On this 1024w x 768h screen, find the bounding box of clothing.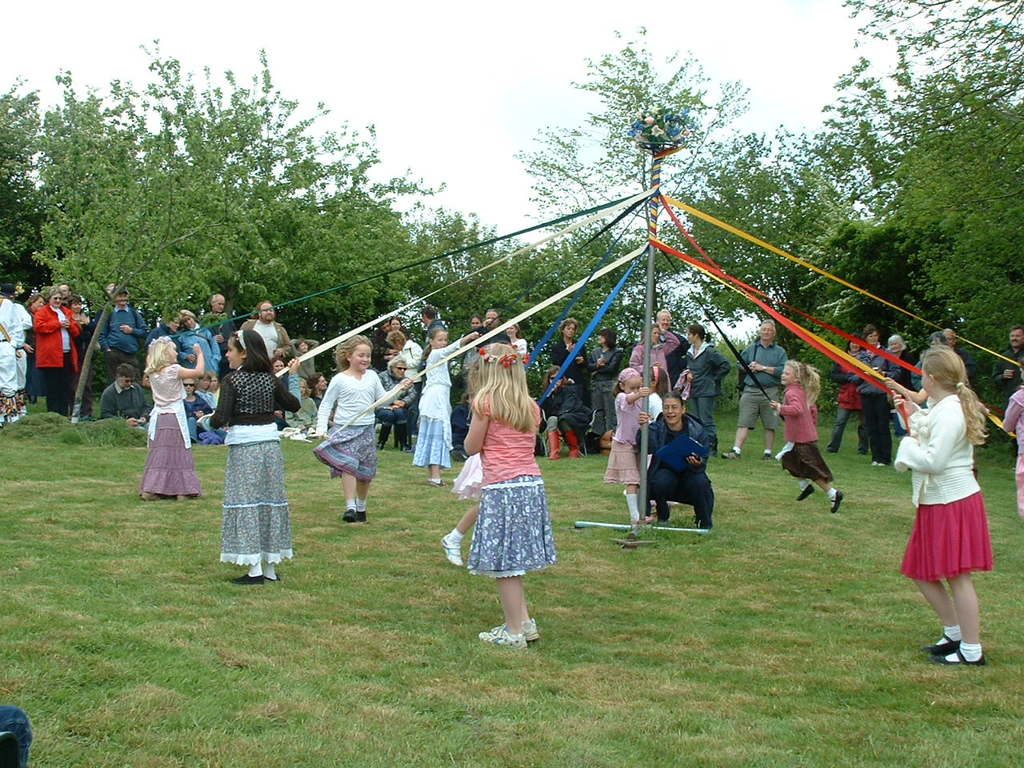
Bounding box: l=469, t=330, r=513, b=346.
